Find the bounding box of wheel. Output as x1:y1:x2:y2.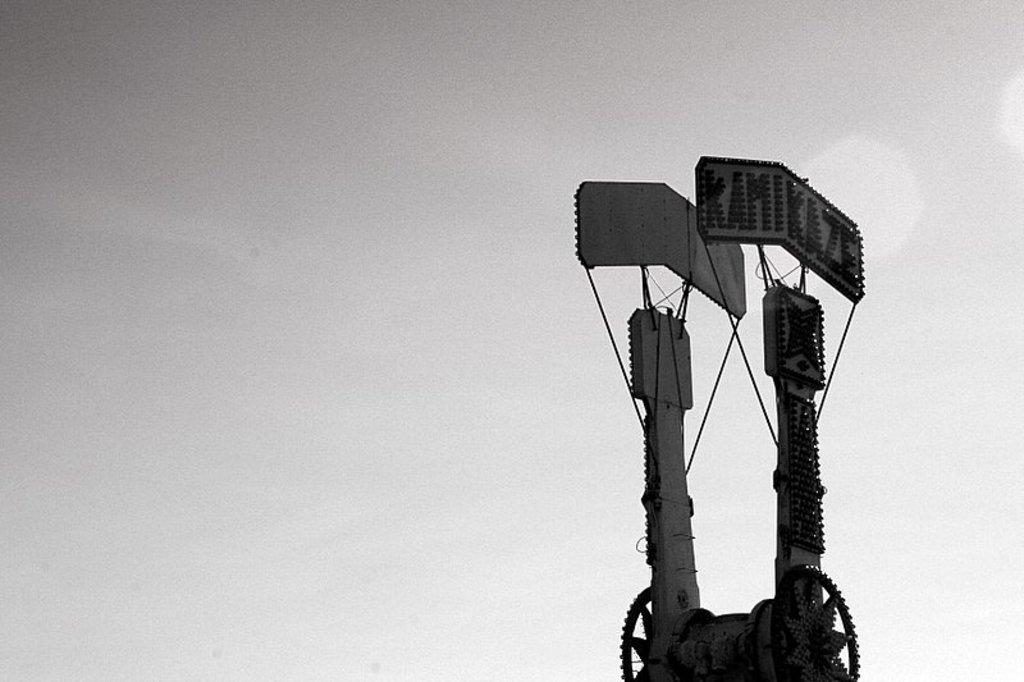
764:563:865:681.
